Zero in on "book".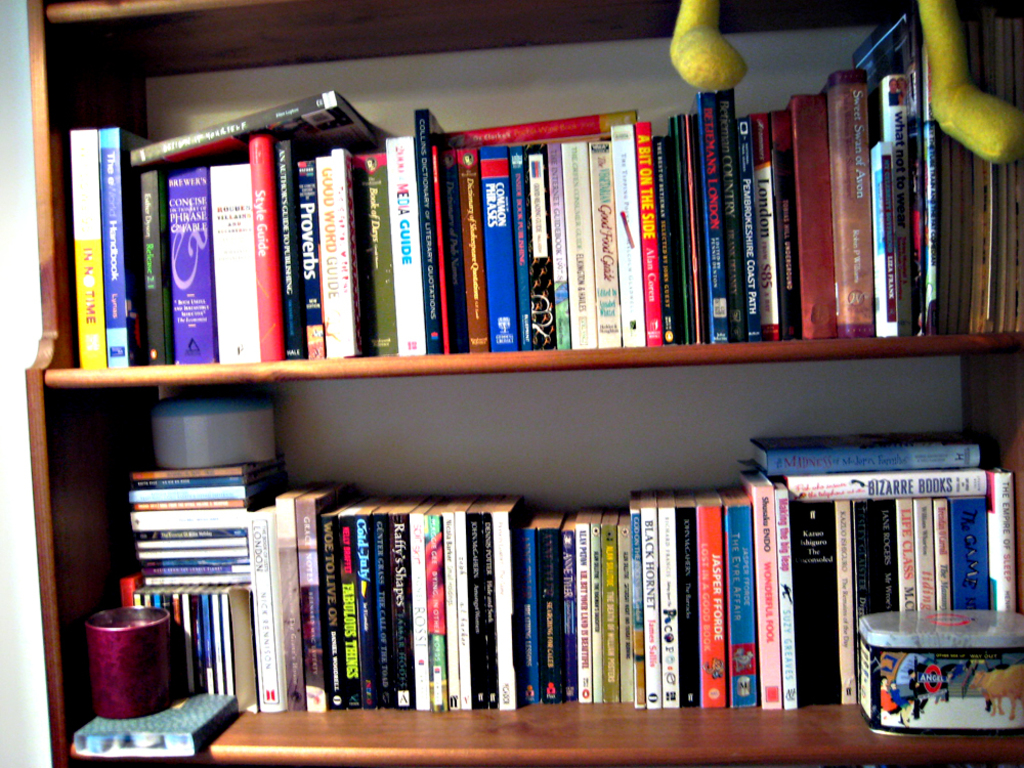
Zeroed in: crop(292, 479, 337, 713).
